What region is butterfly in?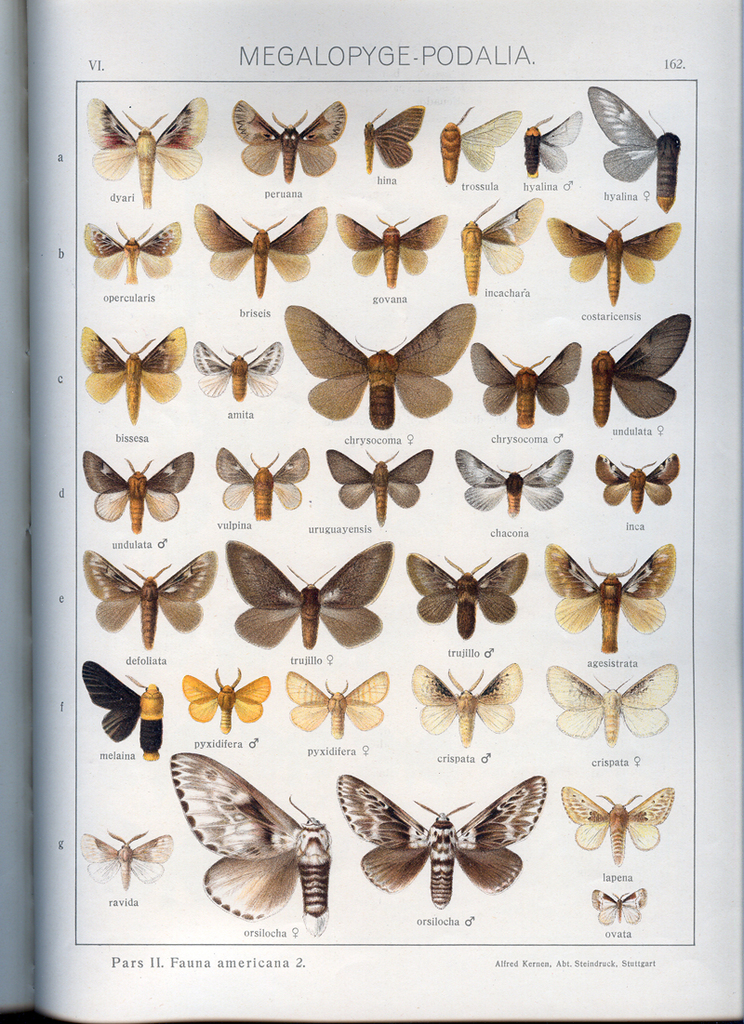
553 780 673 865.
